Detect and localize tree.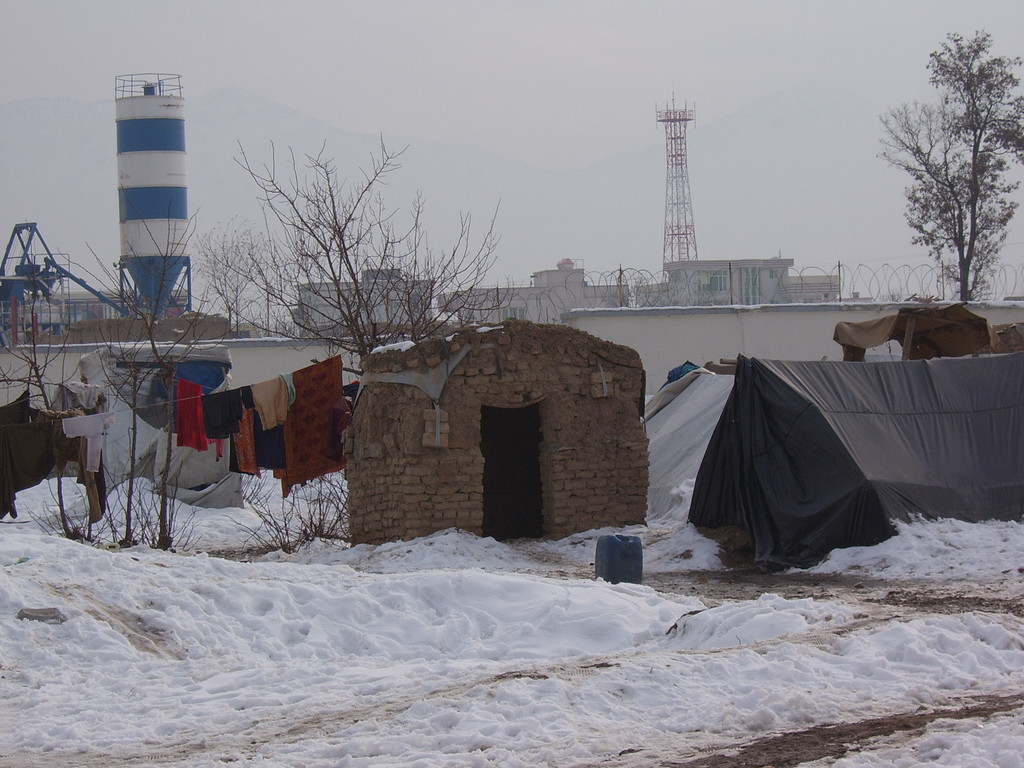
Localized at 893 23 1009 321.
